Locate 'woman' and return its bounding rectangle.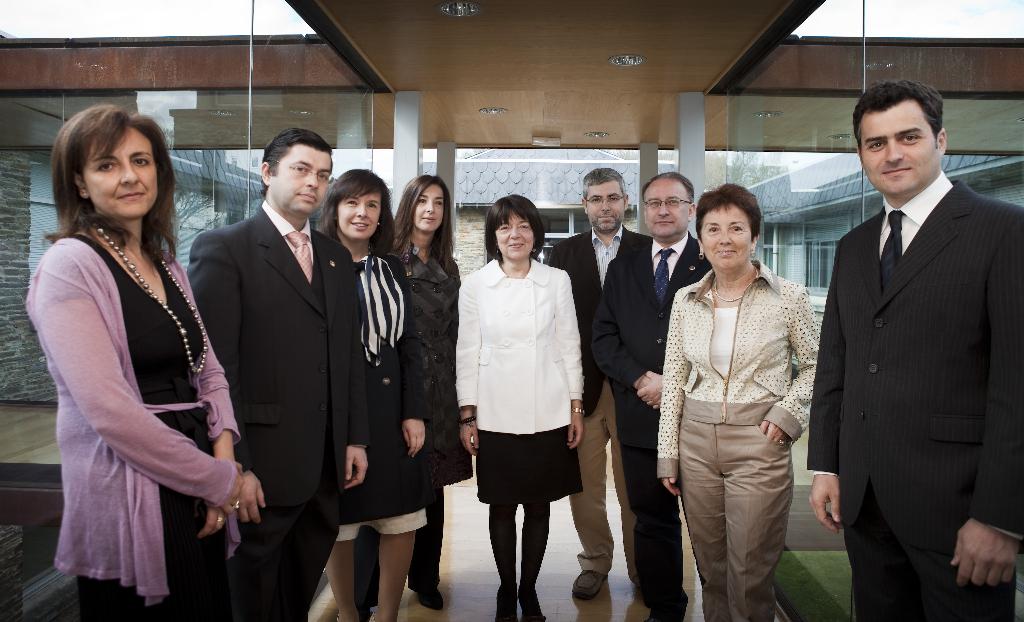
(x1=452, y1=200, x2=589, y2=600).
